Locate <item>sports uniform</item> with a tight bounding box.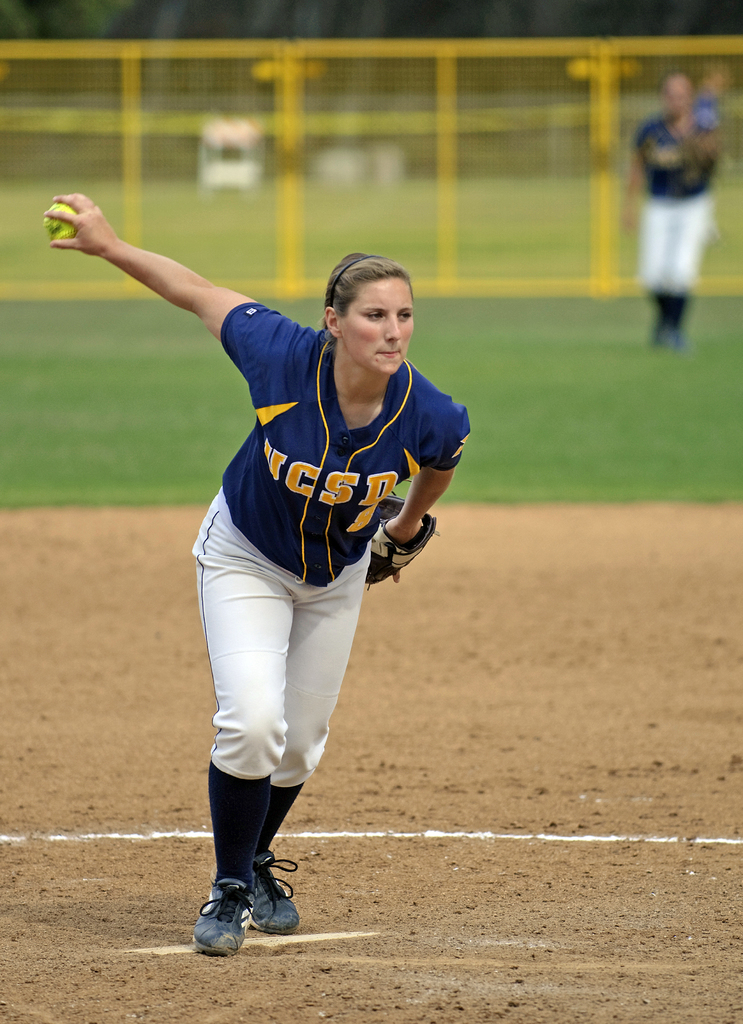
644,102,724,344.
